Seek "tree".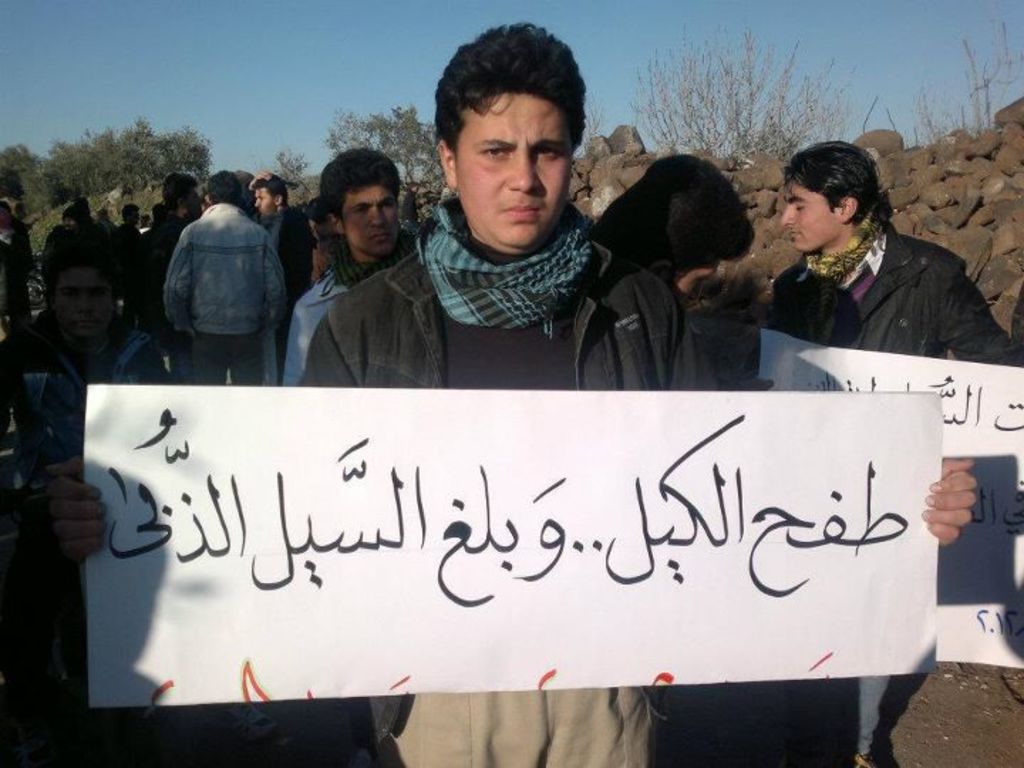
l=273, t=141, r=306, b=195.
